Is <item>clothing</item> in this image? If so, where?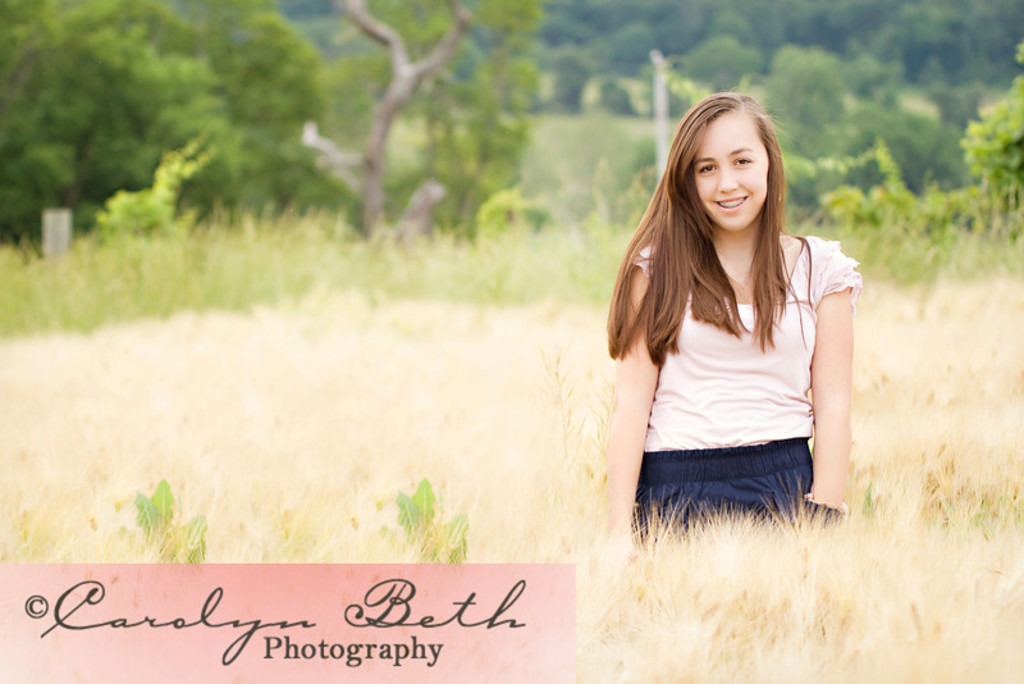
Yes, at 618:227:860:541.
